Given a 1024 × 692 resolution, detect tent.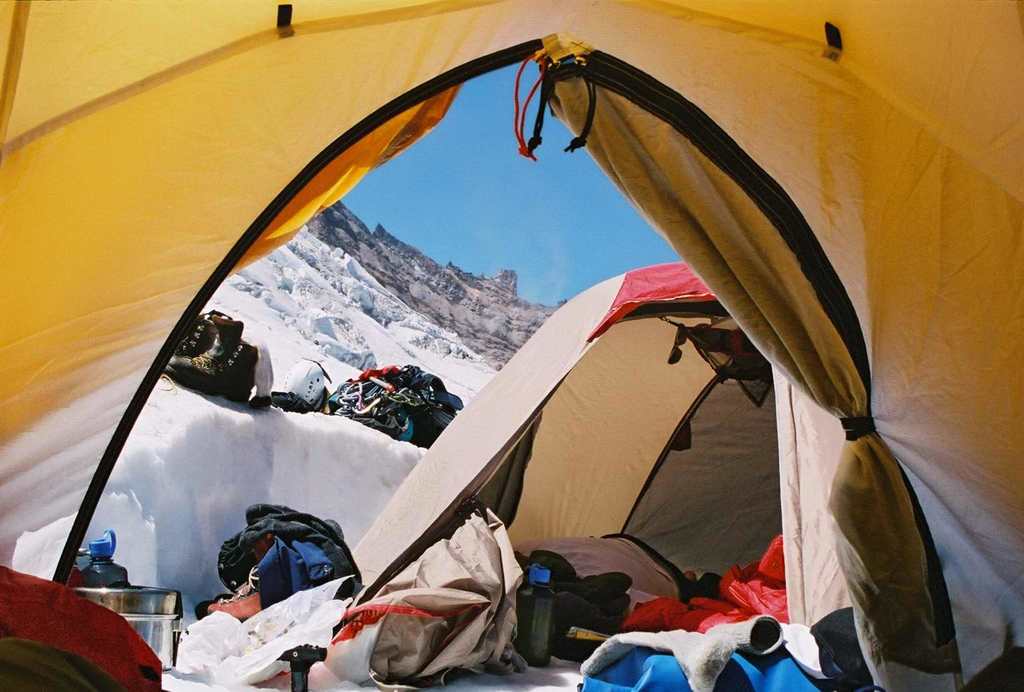
bbox=(385, 275, 765, 640).
